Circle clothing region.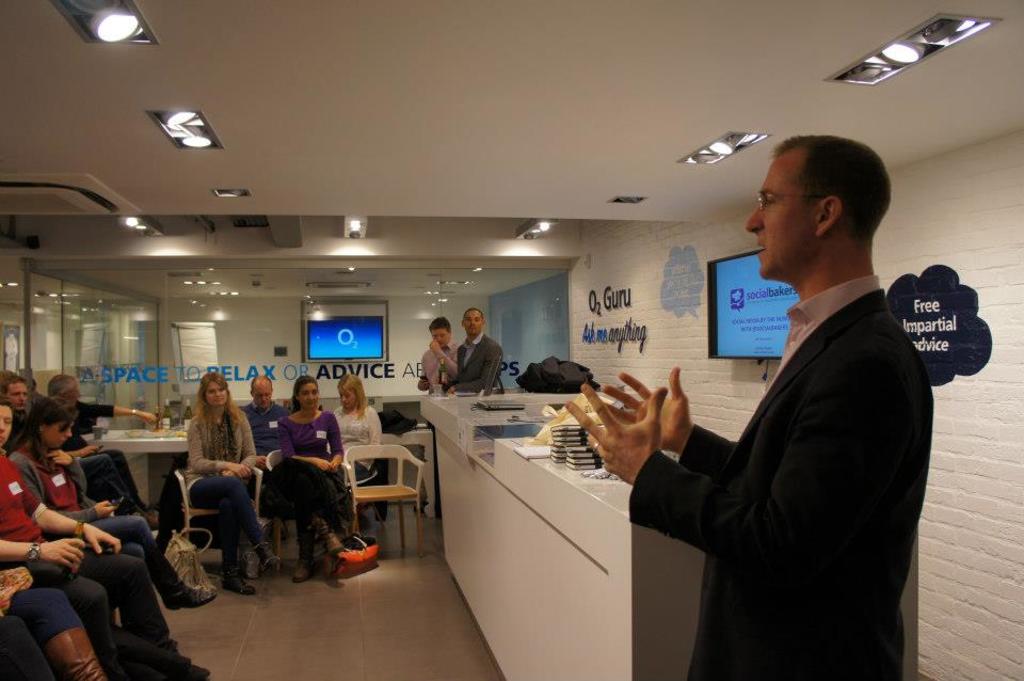
Region: 650 193 951 678.
